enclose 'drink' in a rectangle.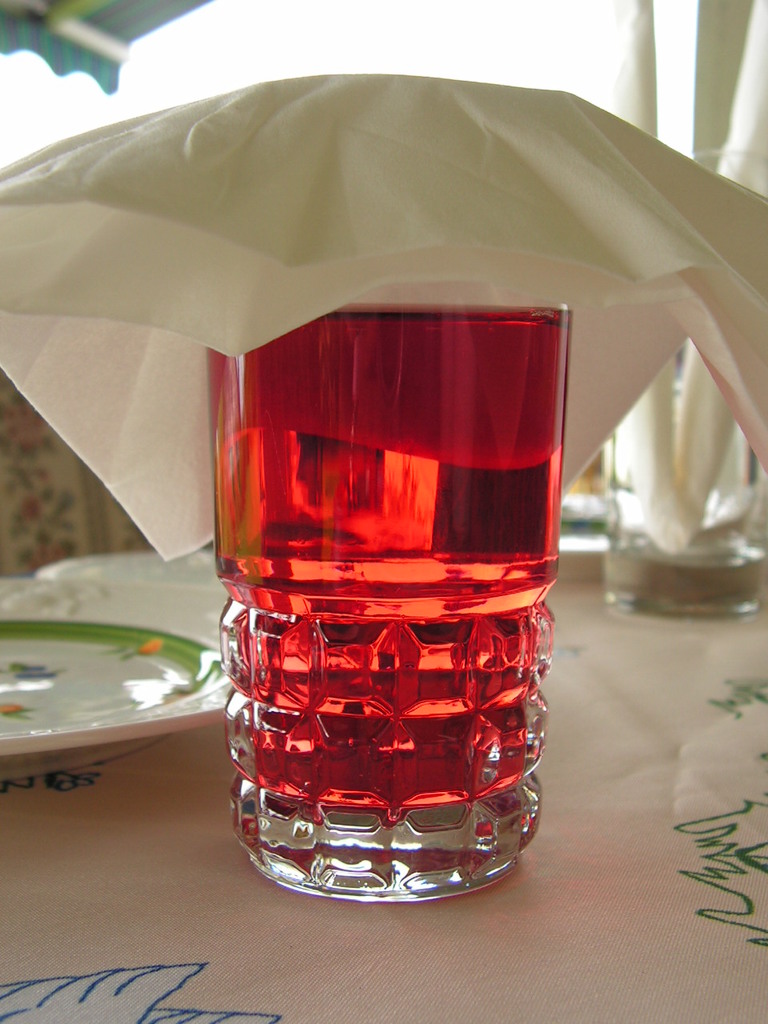
x1=193, y1=252, x2=586, y2=879.
